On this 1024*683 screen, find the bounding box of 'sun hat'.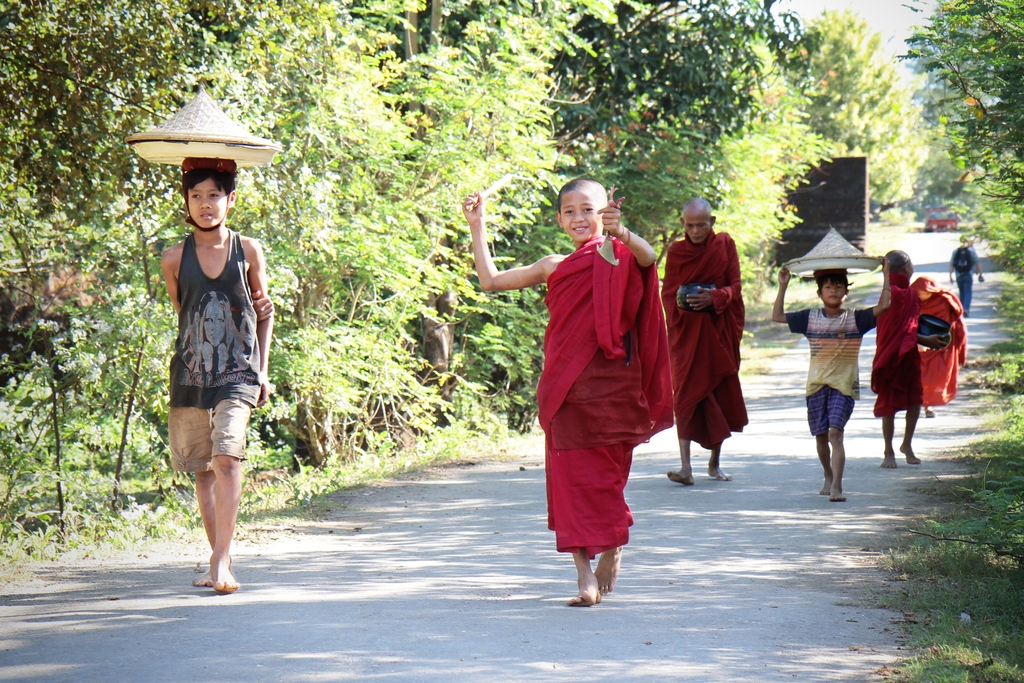
Bounding box: (x1=118, y1=72, x2=281, y2=171).
